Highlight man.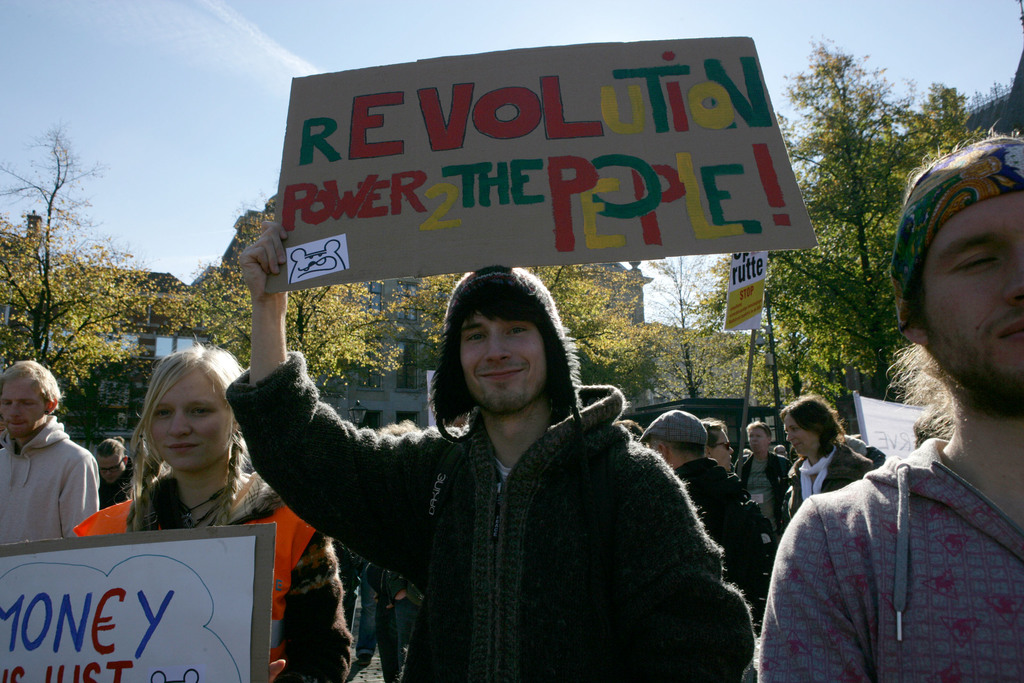
Highlighted region: [637,403,750,604].
